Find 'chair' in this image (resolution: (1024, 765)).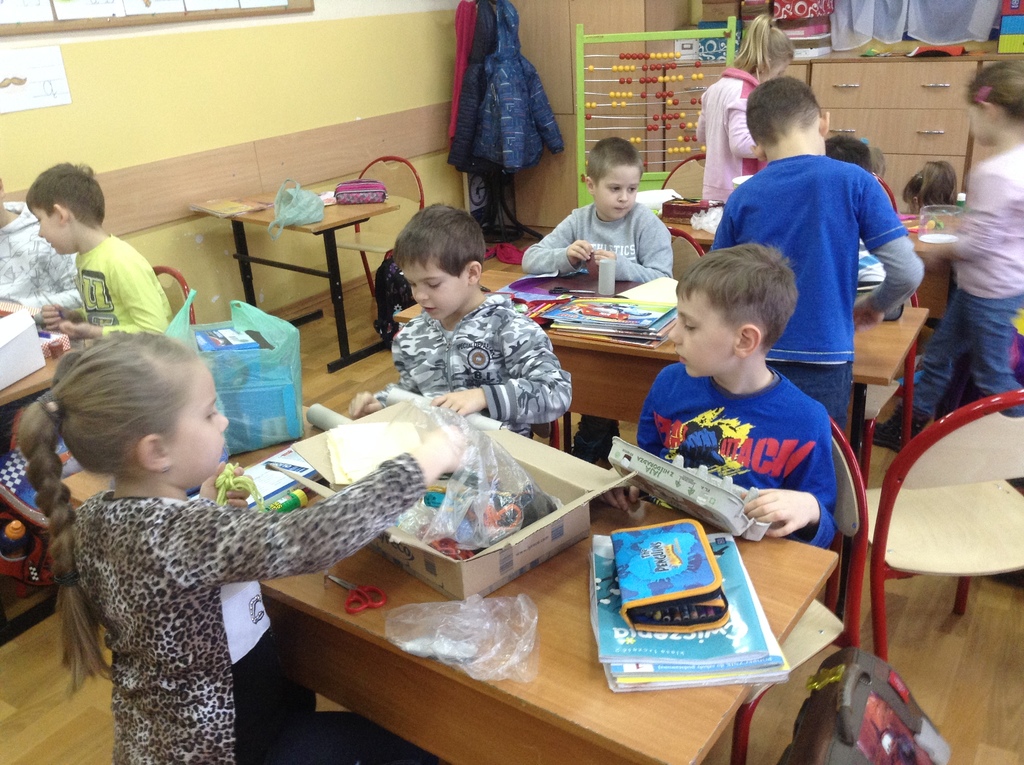
region(153, 261, 195, 328).
